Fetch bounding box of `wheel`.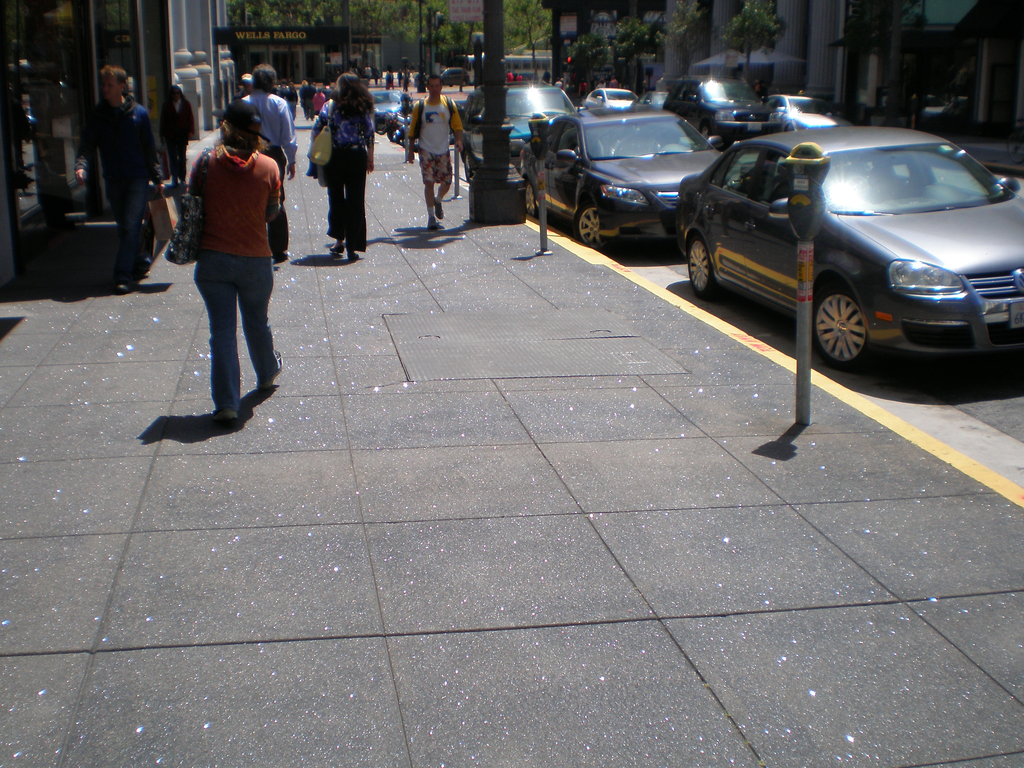
Bbox: {"x1": 572, "y1": 207, "x2": 599, "y2": 258}.
